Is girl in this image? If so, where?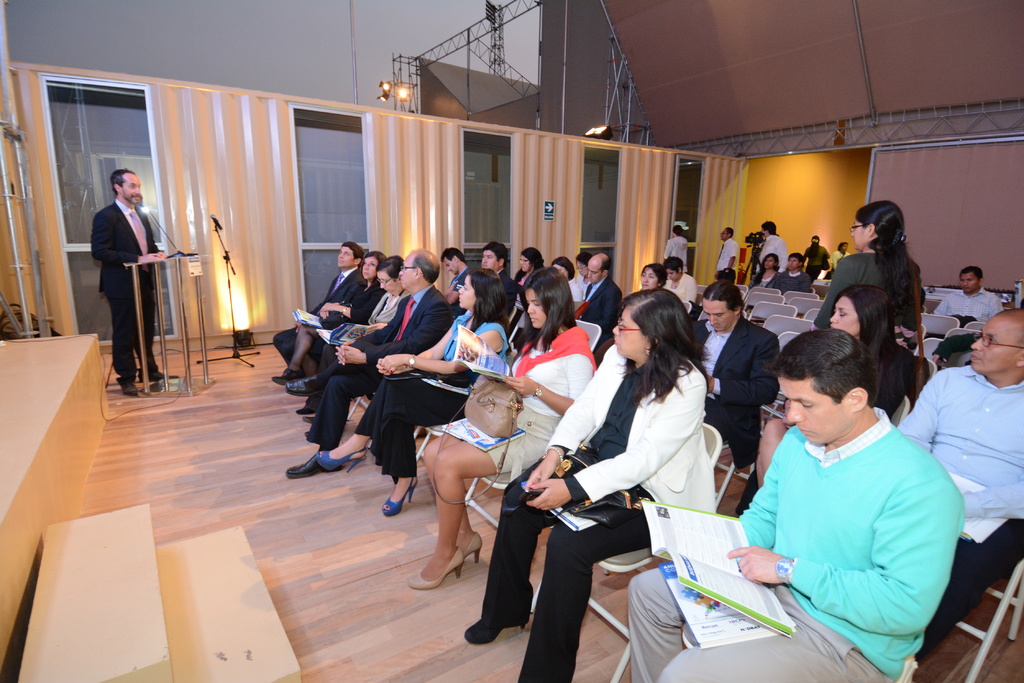
Yes, at (left=509, top=244, right=541, bottom=289).
